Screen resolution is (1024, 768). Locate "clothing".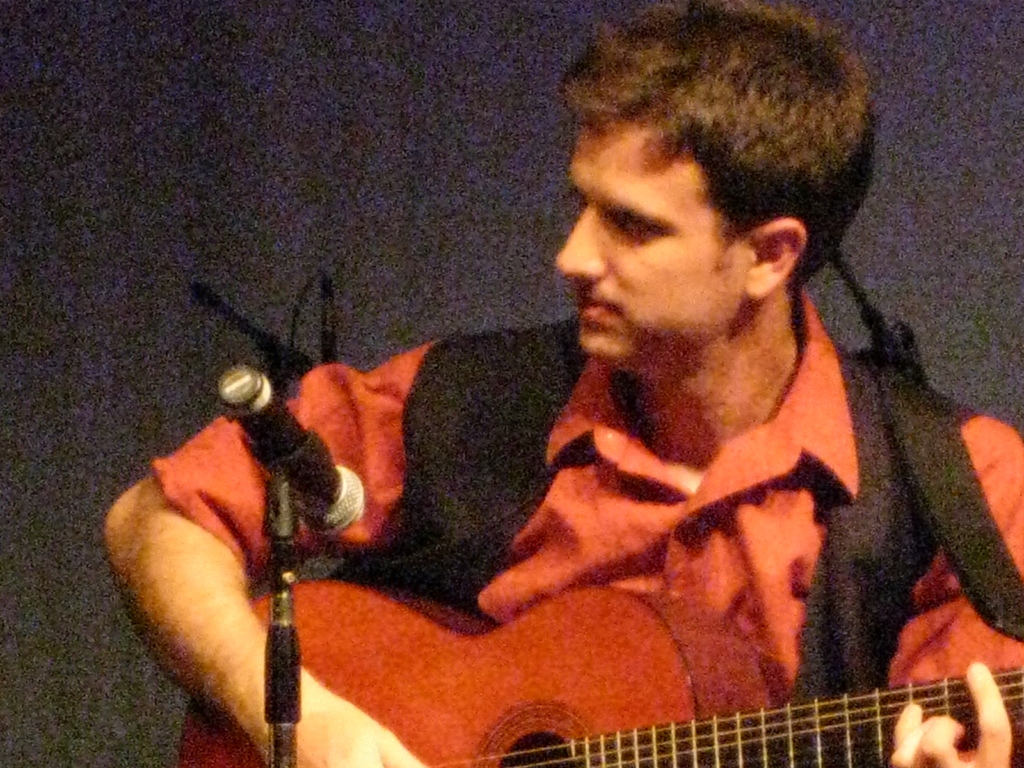
BBox(132, 308, 1023, 767).
